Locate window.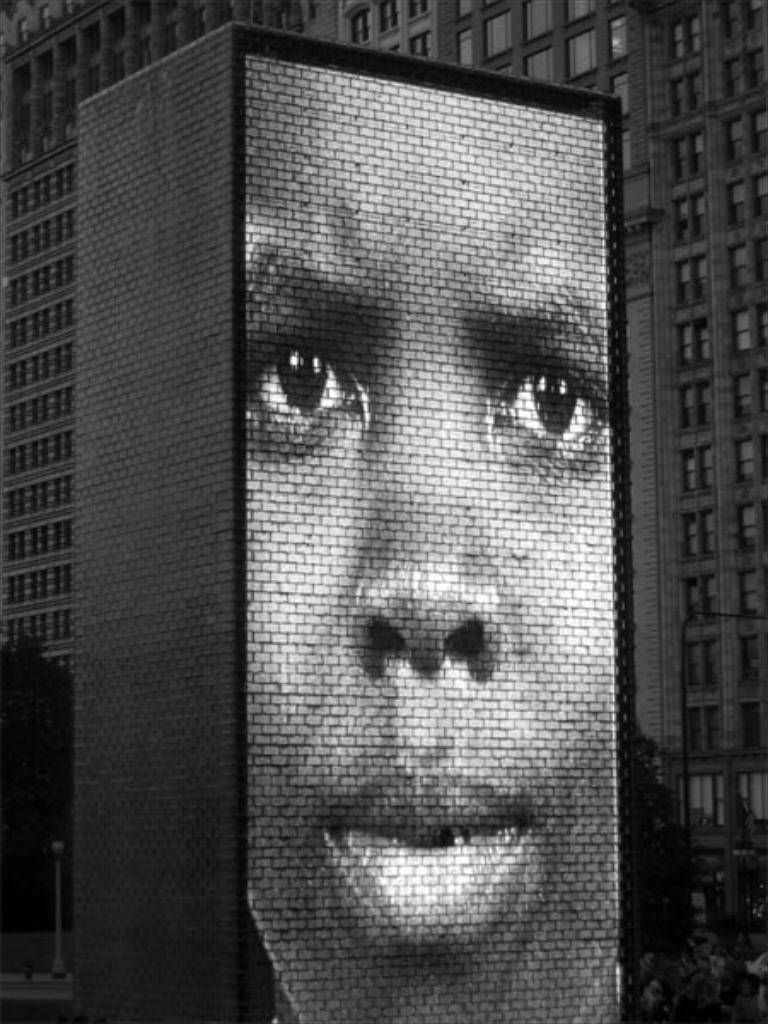
Bounding box: detection(72, 68, 104, 97).
